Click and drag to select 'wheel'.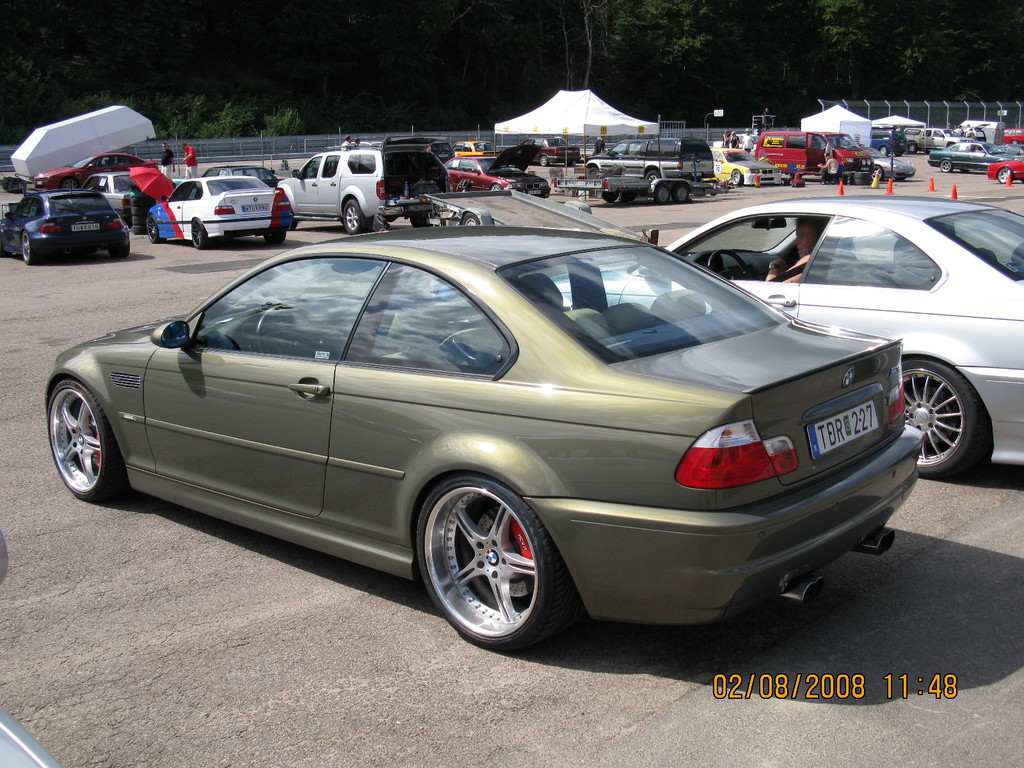
Selection: left=341, top=197, right=366, bottom=234.
